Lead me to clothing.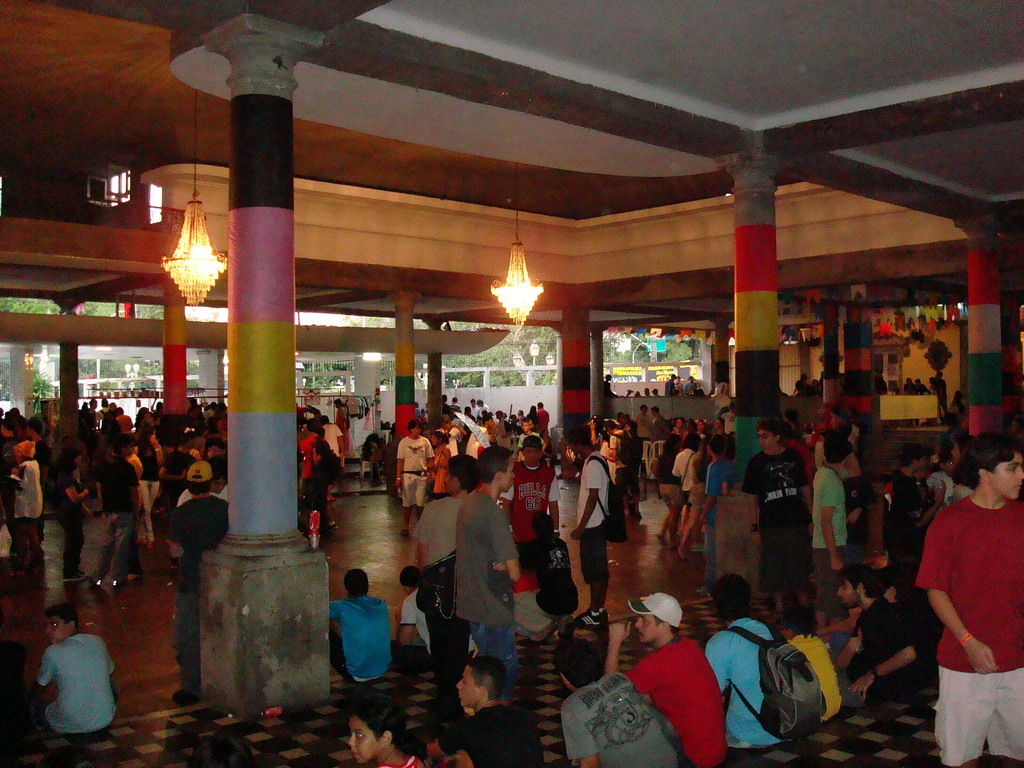
Lead to Rect(913, 497, 1023, 767).
